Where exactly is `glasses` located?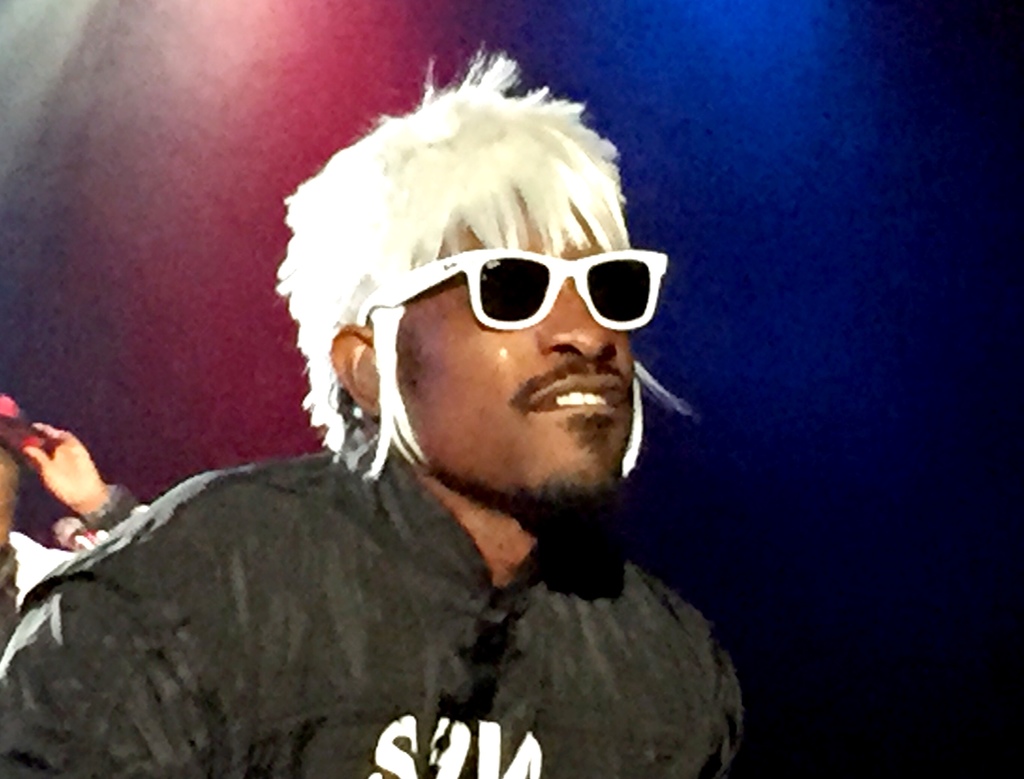
Its bounding box is rect(347, 245, 678, 335).
